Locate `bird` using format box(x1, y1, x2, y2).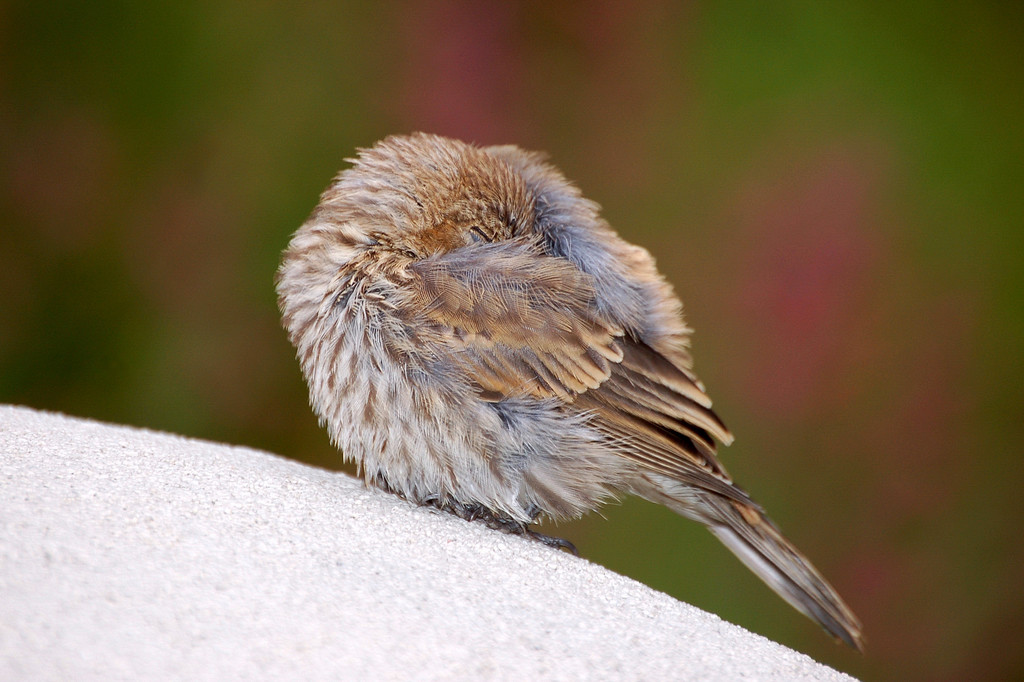
box(294, 173, 869, 647).
